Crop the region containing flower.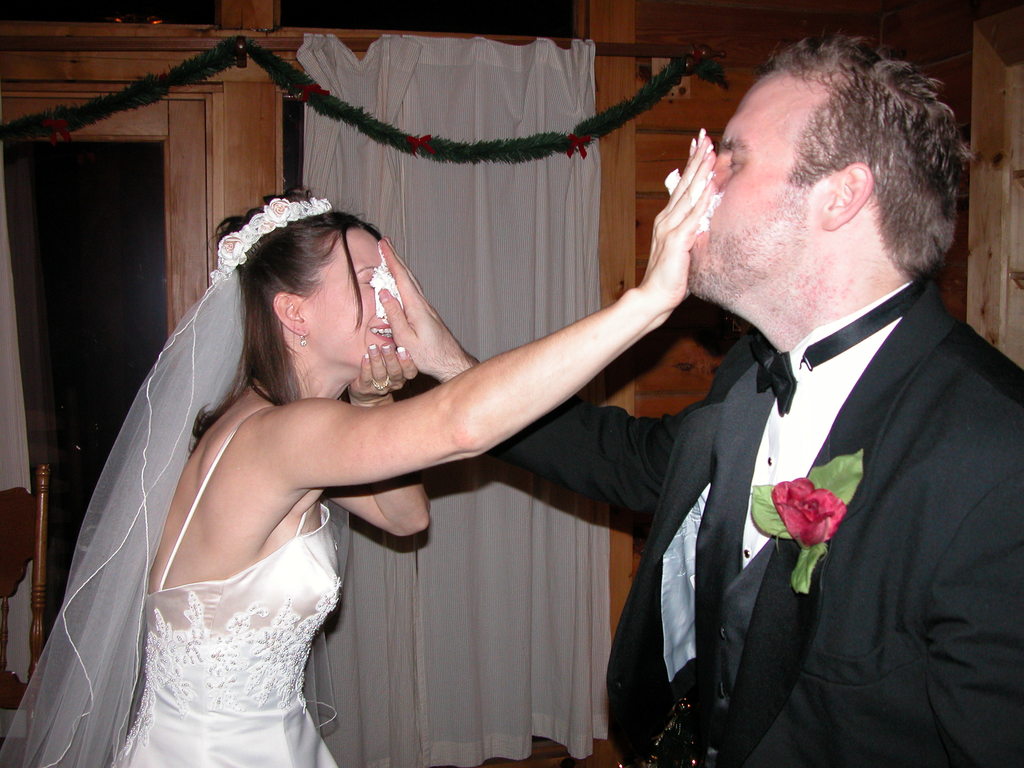
Crop region: x1=769 y1=476 x2=859 y2=577.
